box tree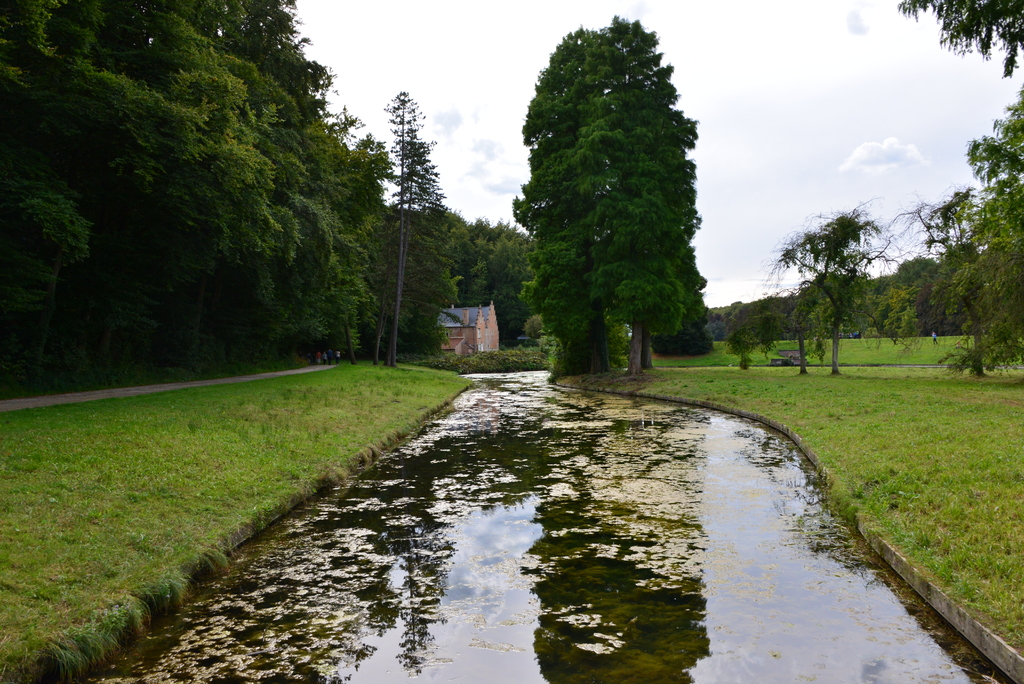
bbox=(886, 183, 1023, 382)
